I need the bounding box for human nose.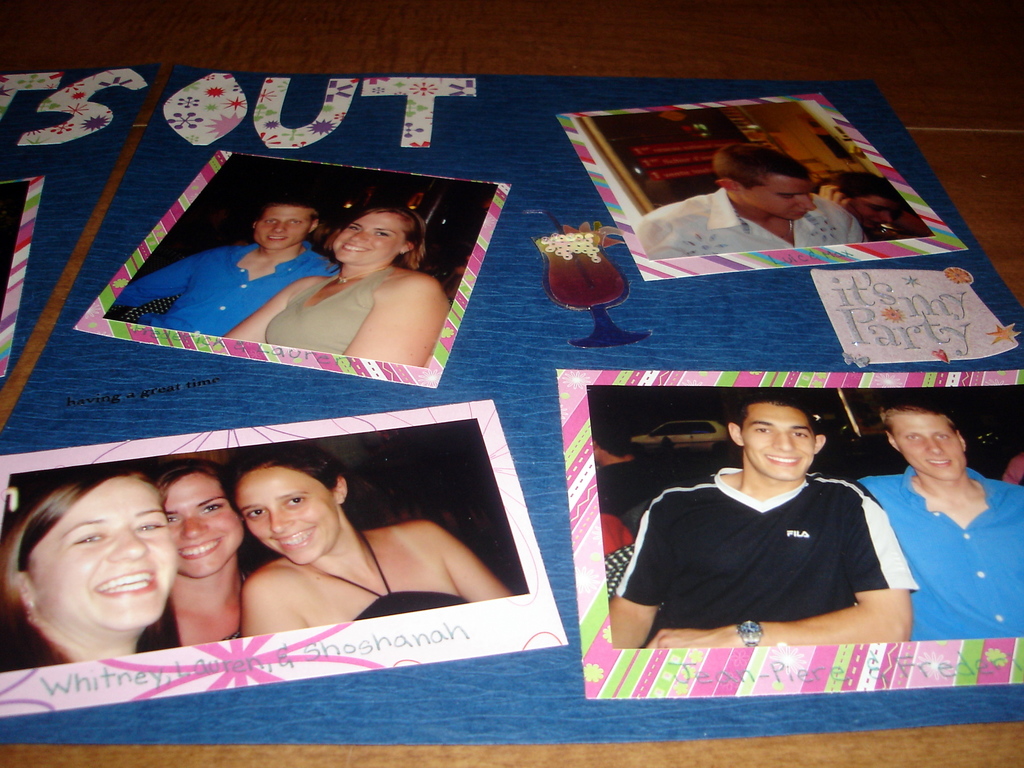
Here it is: box(799, 196, 817, 214).
